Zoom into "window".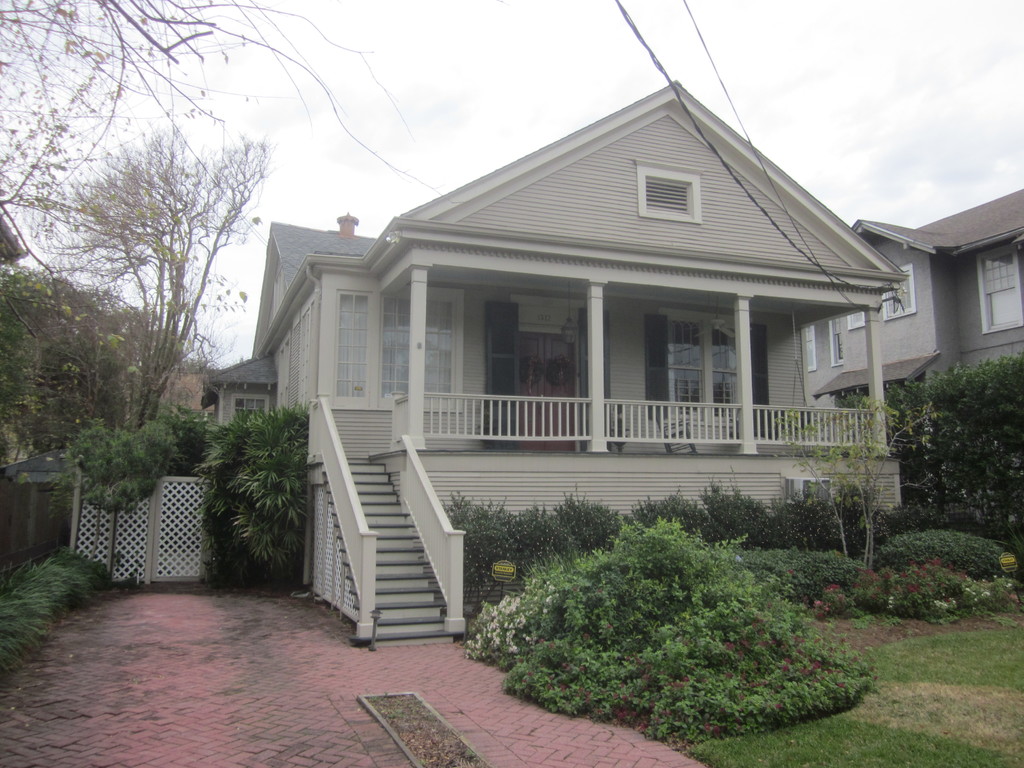
Zoom target: x1=808 y1=325 x2=816 y2=373.
